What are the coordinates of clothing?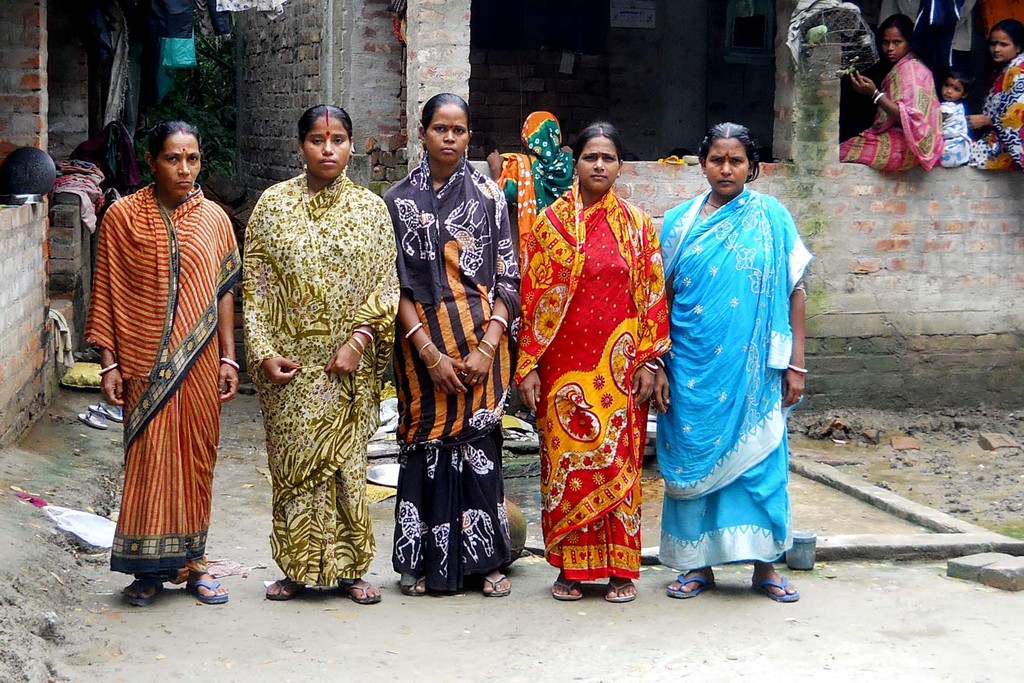
934/94/975/169.
